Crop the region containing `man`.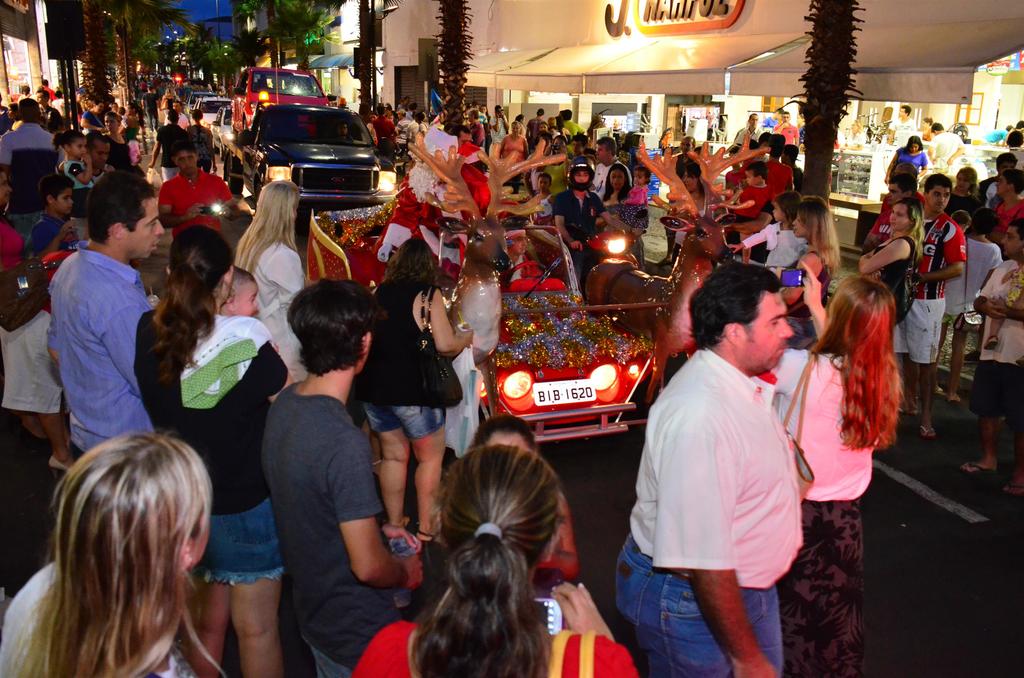
Crop region: Rect(593, 136, 632, 193).
